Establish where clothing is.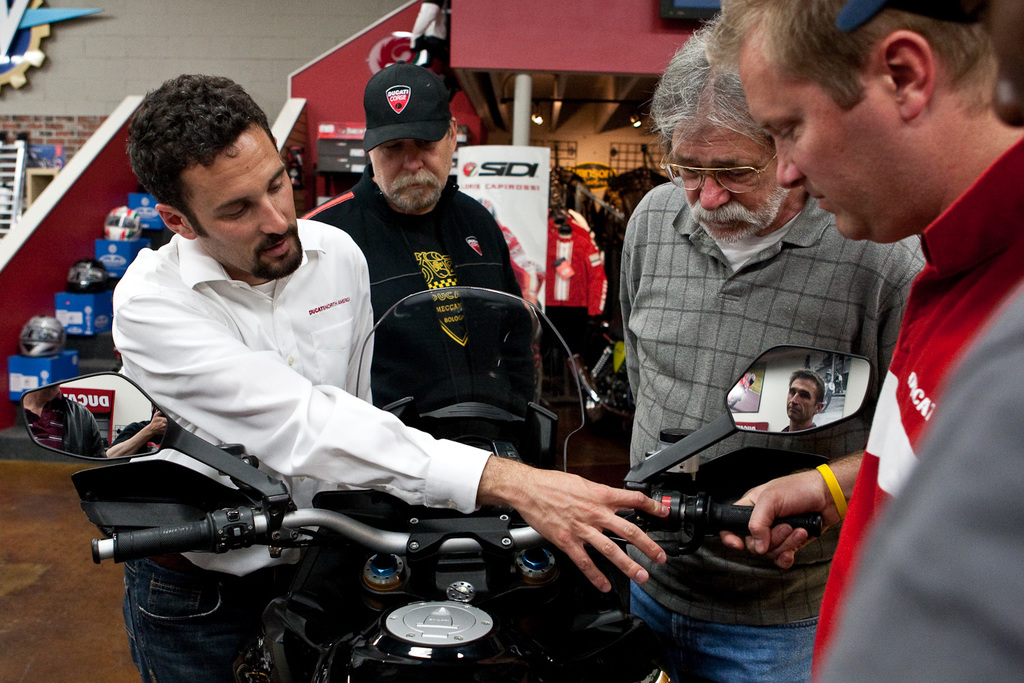
Established at box=[109, 225, 491, 682].
